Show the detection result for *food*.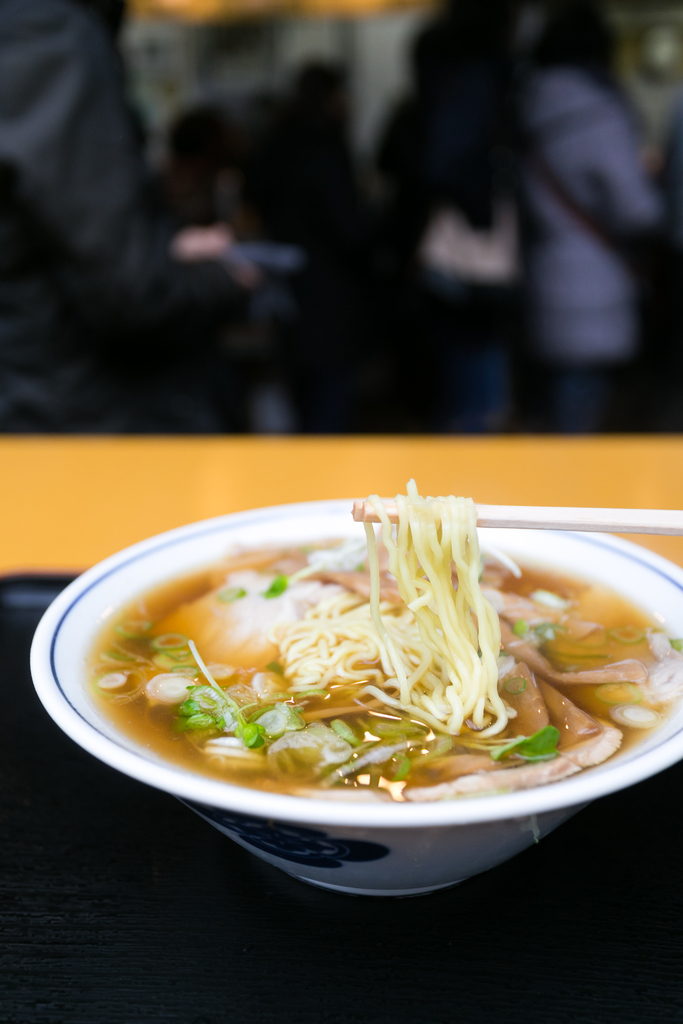
86:477:682:808.
